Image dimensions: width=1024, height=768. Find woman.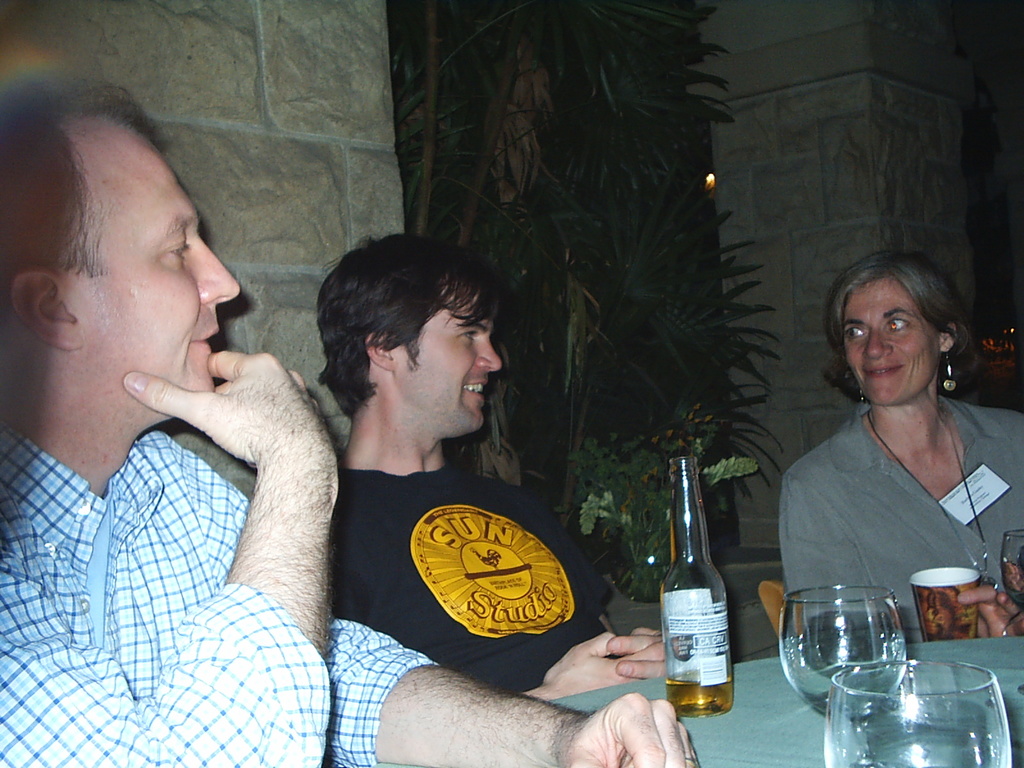
<region>767, 235, 1021, 667</region>.
